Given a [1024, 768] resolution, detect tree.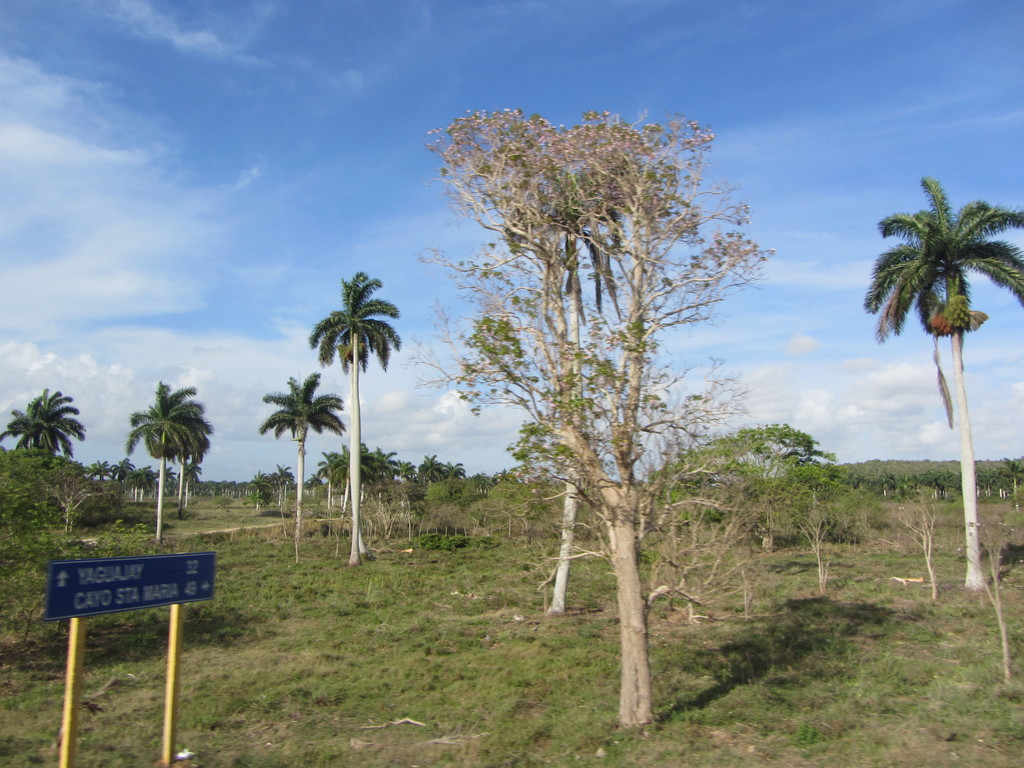
(left=257, top=365, right=348, bottom=547).
